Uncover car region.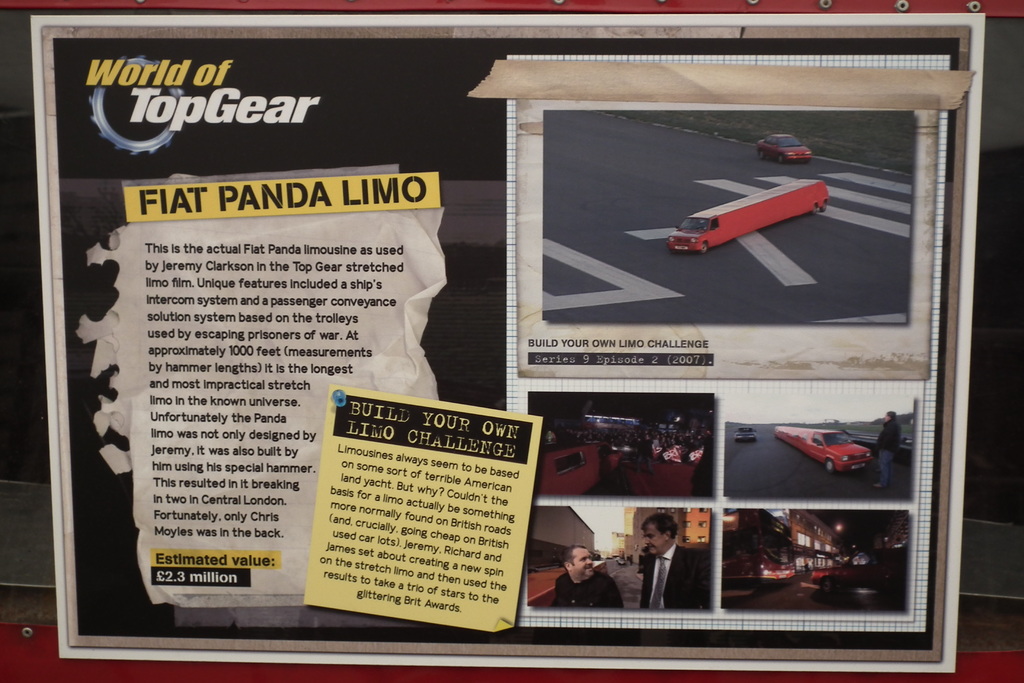
Uncovered: (left=756, top=133, right=817, bottom=161).
